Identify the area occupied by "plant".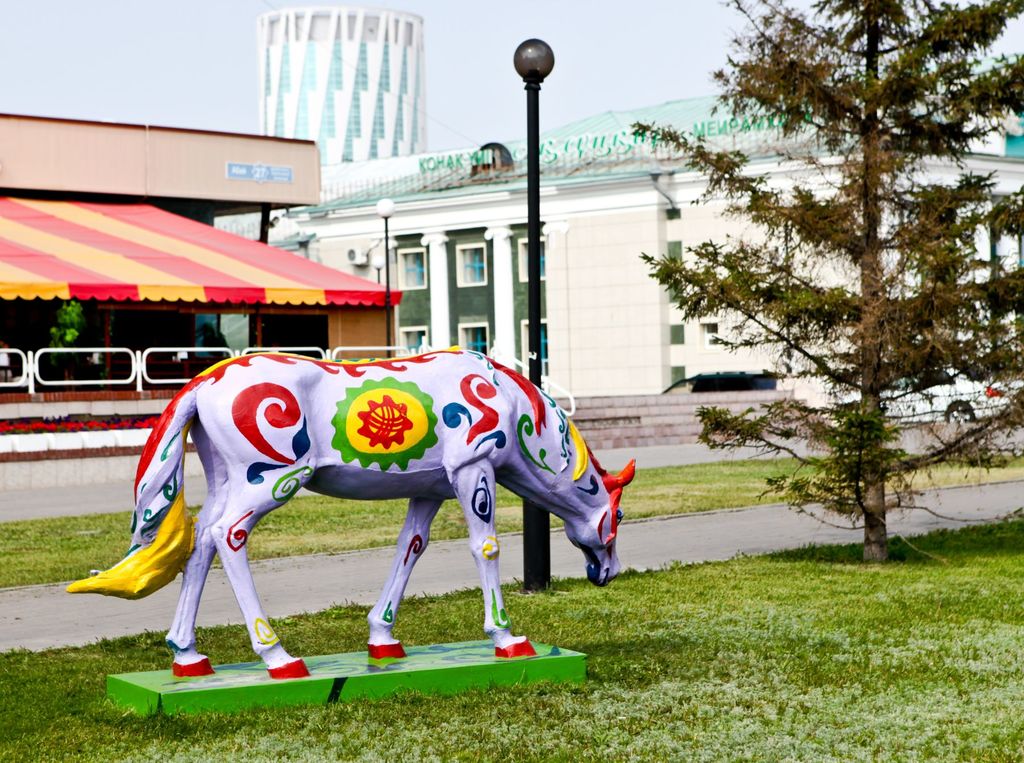
Area: l=0, t=502, r=129, b=593.
